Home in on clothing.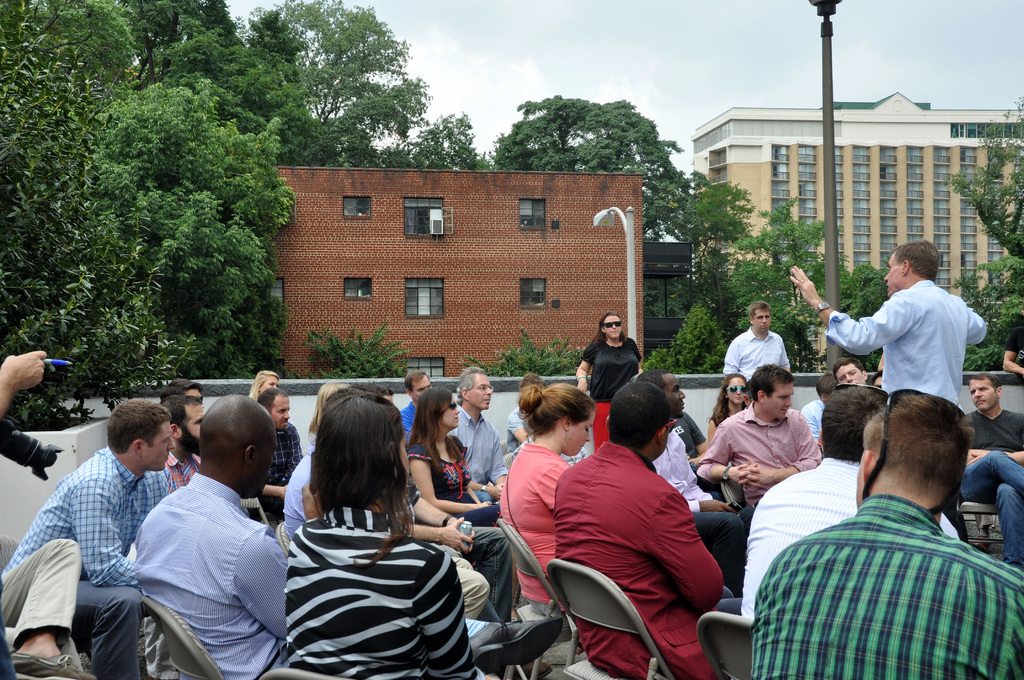
Homed in at BBox(257, 425, 307, 495).
